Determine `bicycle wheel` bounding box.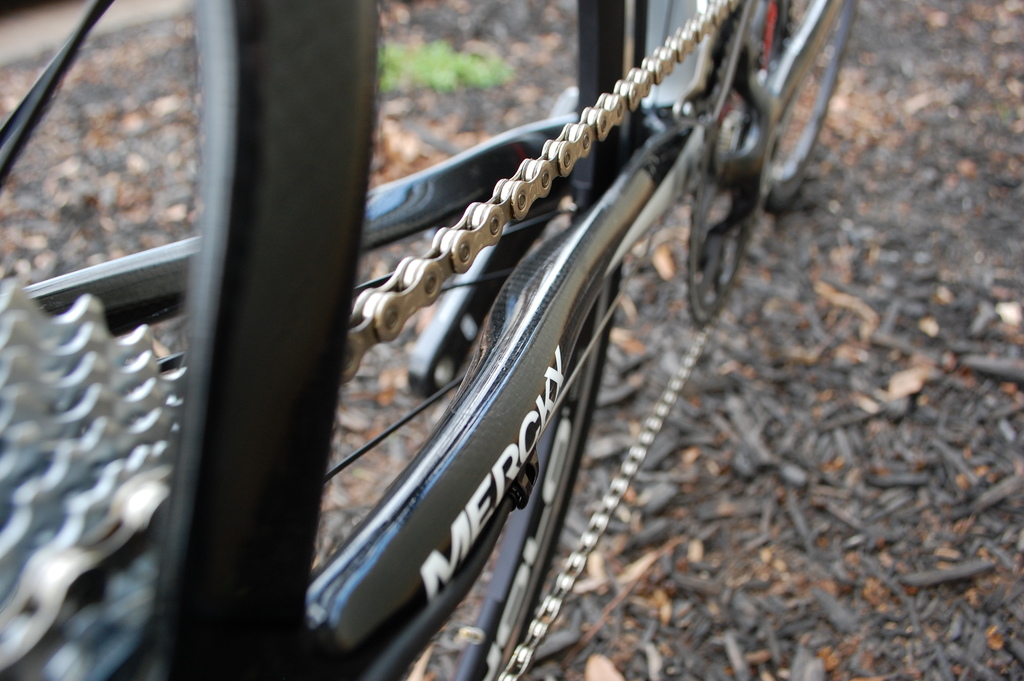
Determined: l=0, t=0, r=647, b=680.
